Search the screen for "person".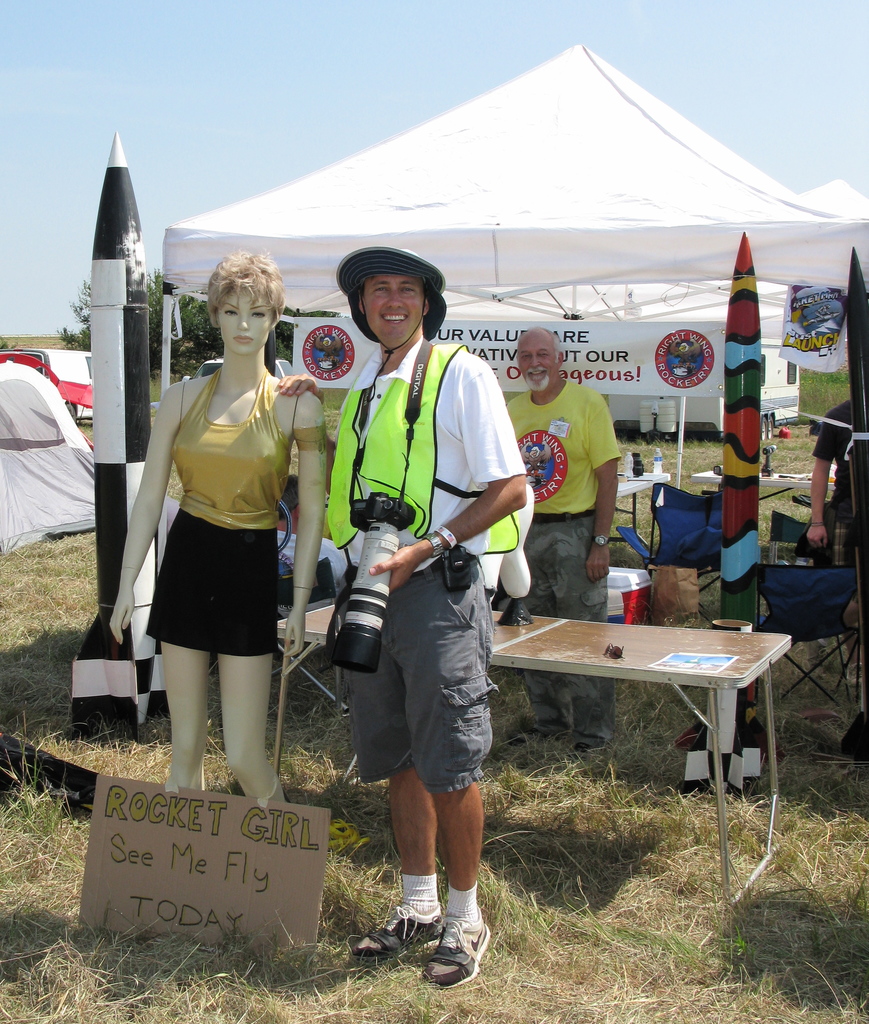
Found at 500/323/615/758.
